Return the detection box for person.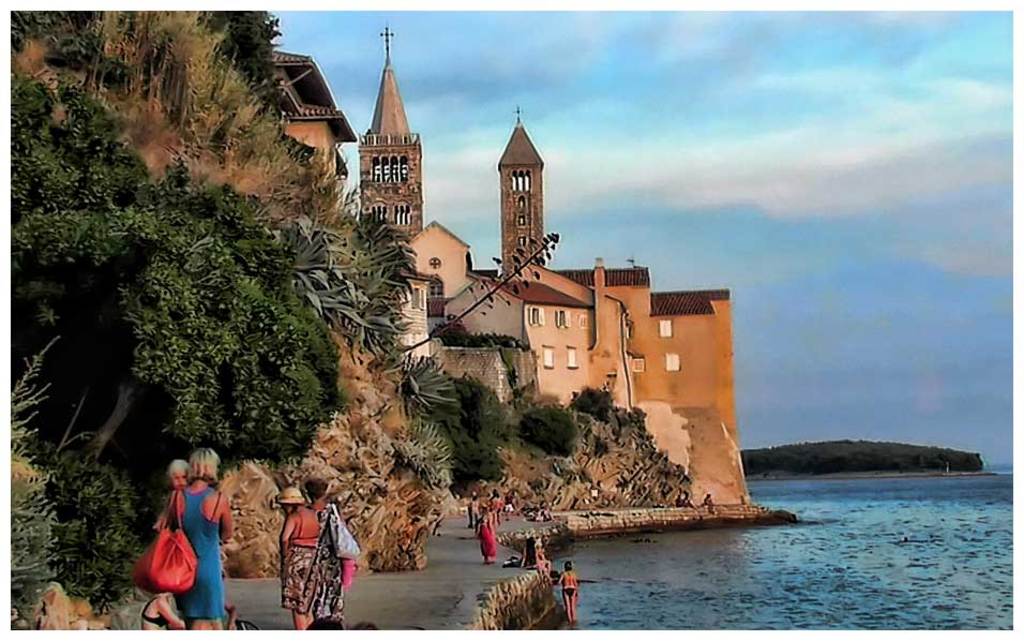
x1=704, y1=495, x2=714, y2=515.
